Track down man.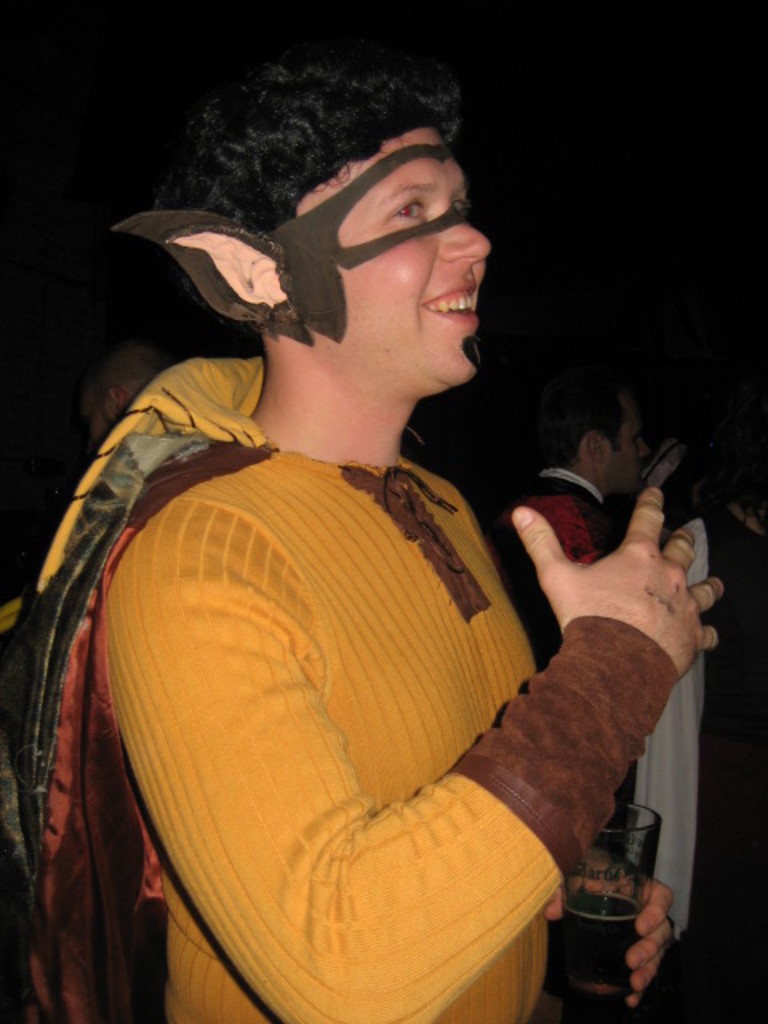
Tracked to [501,371,678,646].
